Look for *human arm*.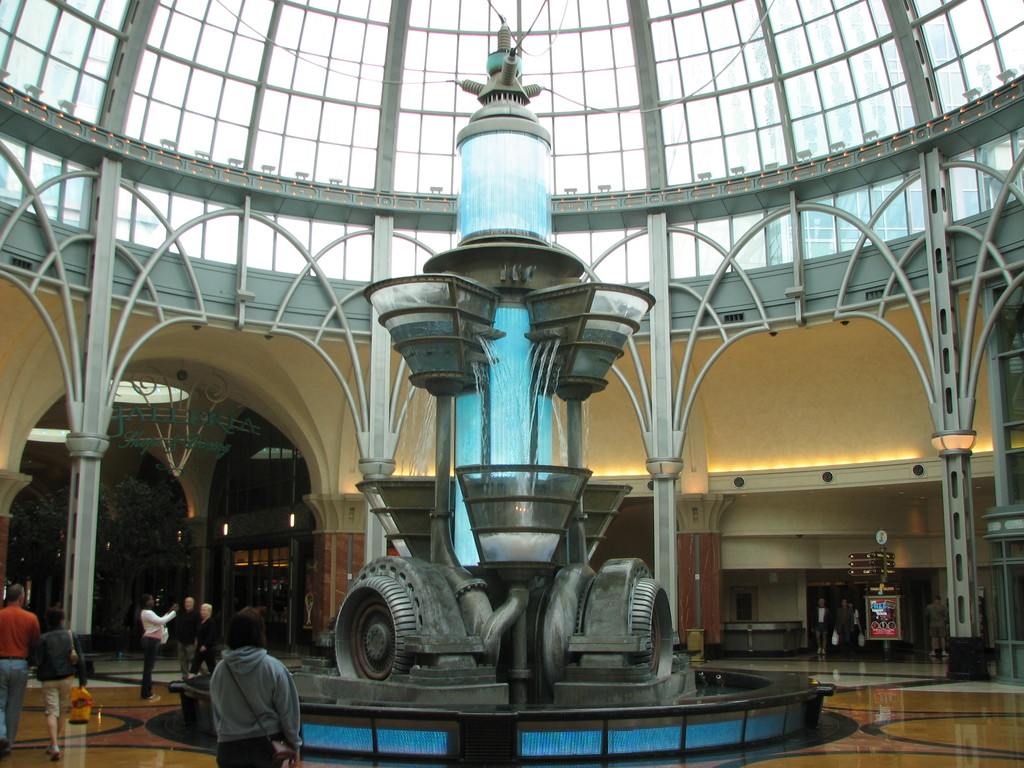
Found: select_region(274, 669, 301, 767).
